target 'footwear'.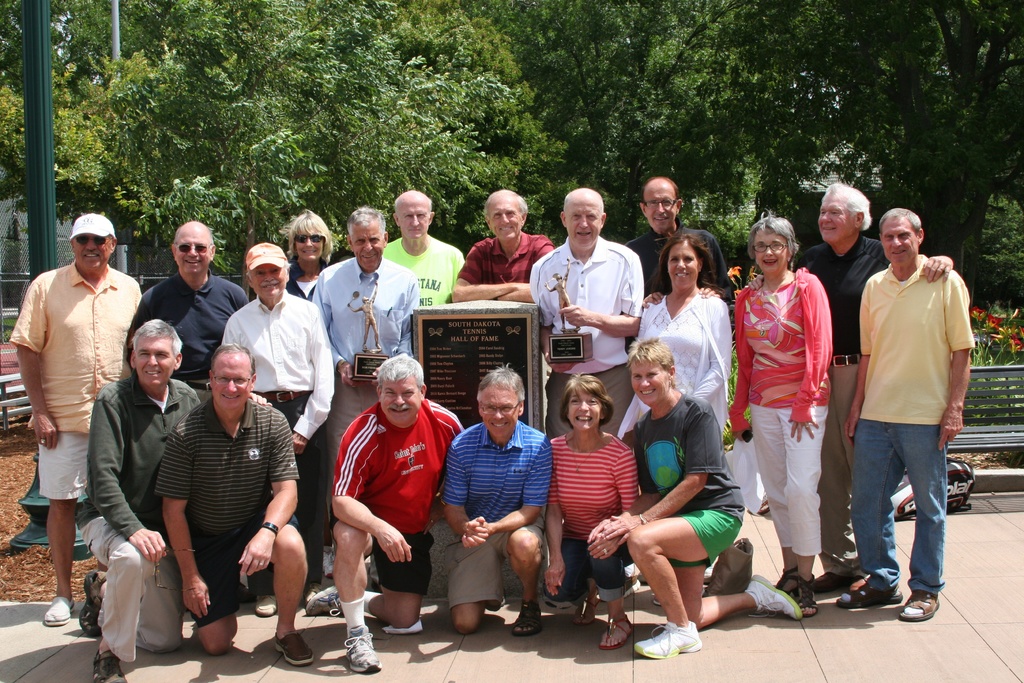
Target region: 345 624 378 675.
